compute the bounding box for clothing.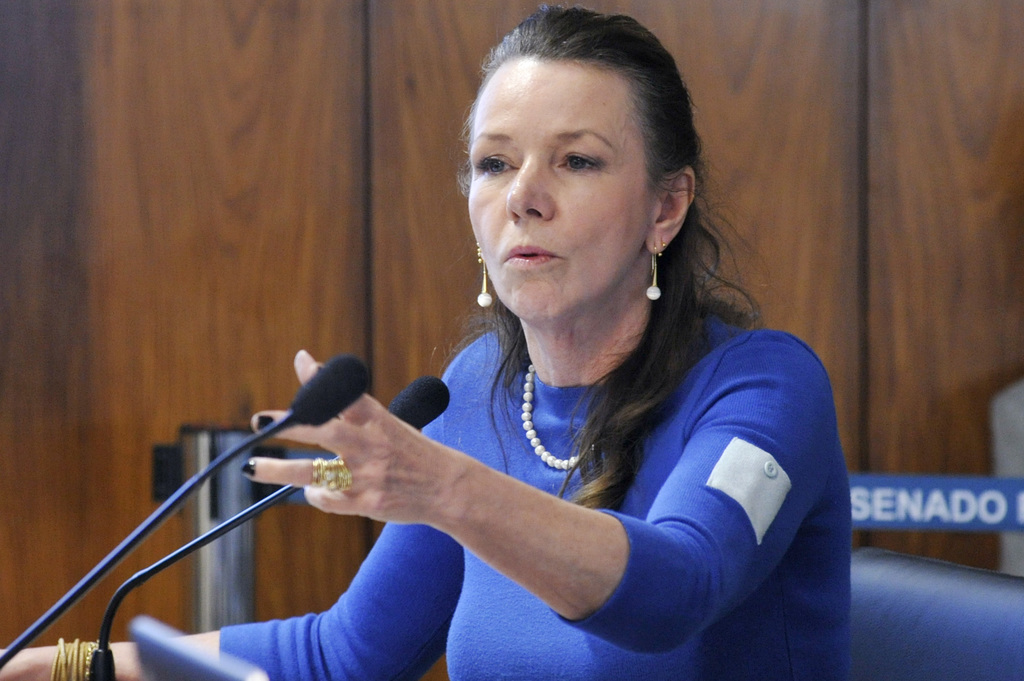
(161,210,844,670).
